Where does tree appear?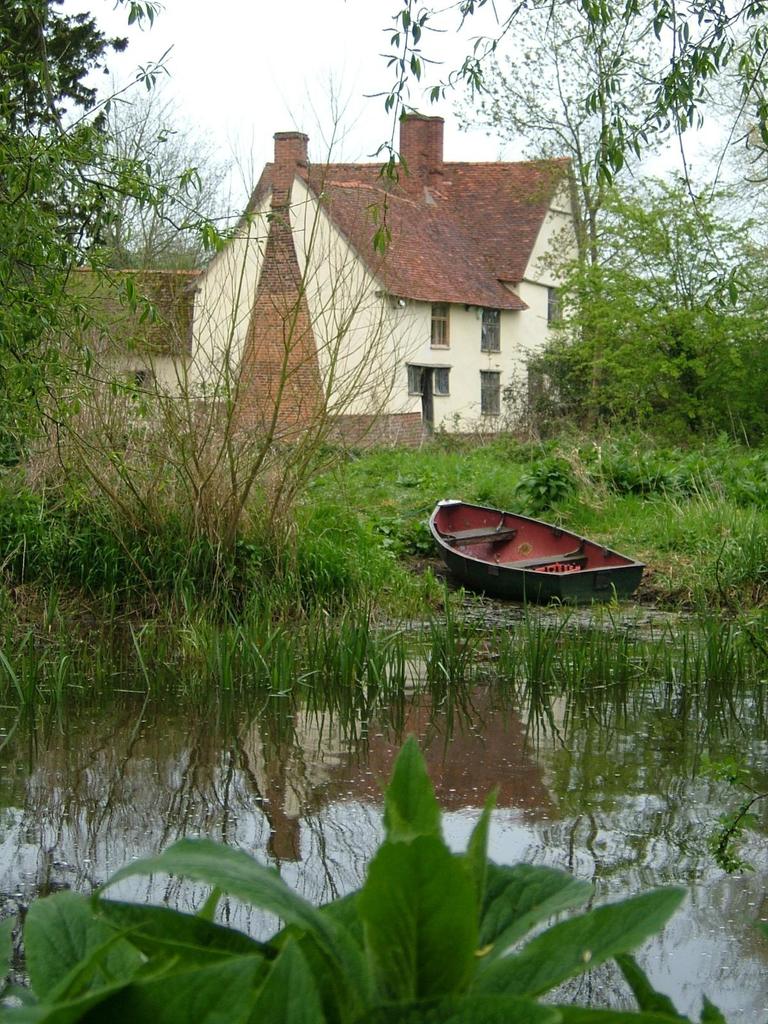
Appears at 0,0,232,465.
